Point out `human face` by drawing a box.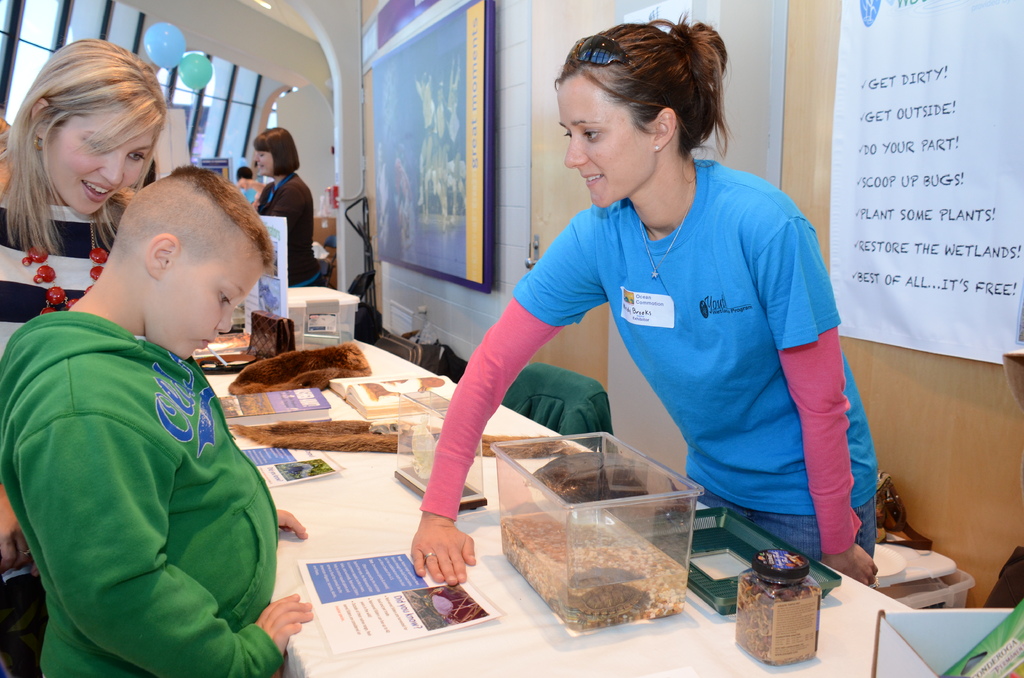
Rect(148, 251, 263, 364).
